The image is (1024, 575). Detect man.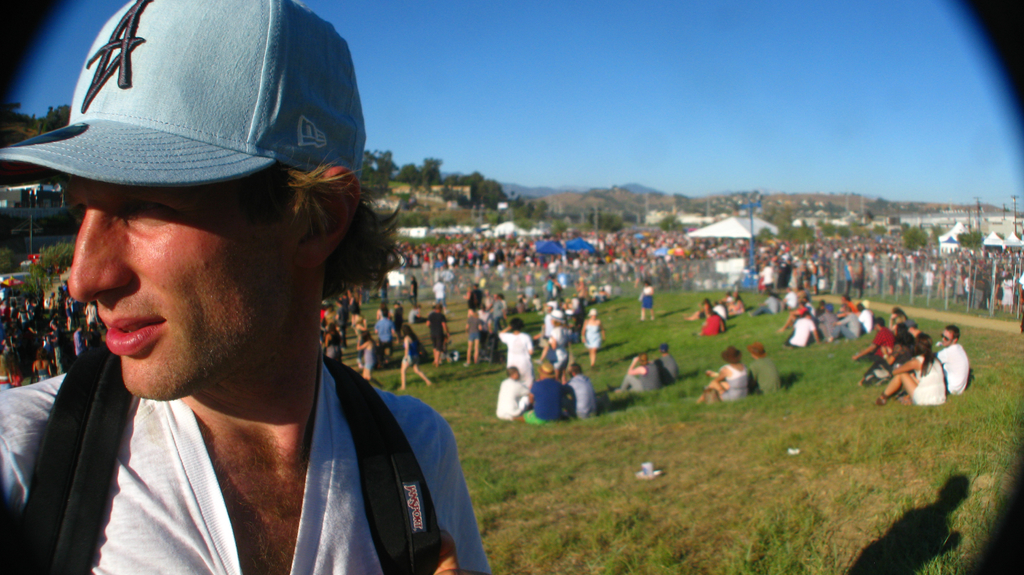
Detection: (x1=929, y1=325, x2=975, y2=395).
